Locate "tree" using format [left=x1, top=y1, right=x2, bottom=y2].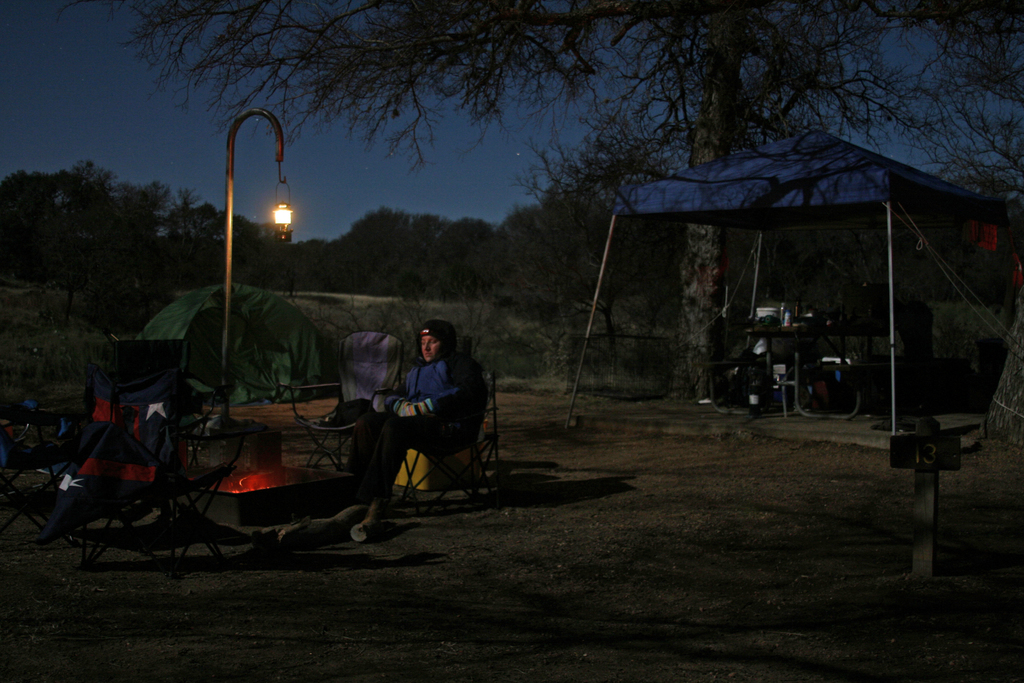
[left=115, top=0, right=1023, bottom=463].
